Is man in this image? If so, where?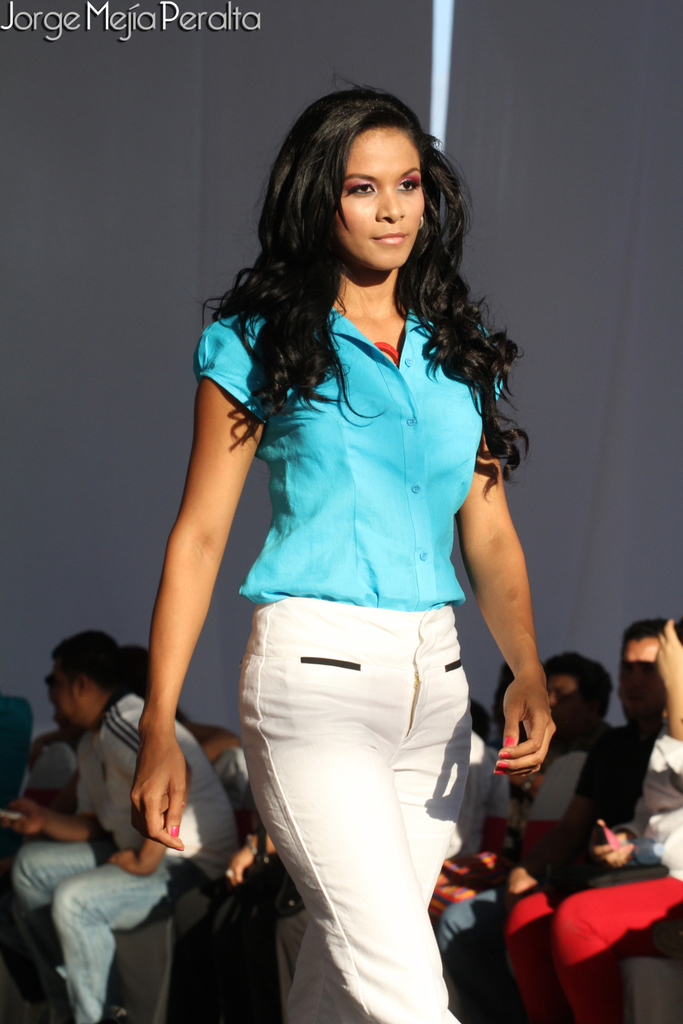
Yes, at (432, 615, 680, 1022).
